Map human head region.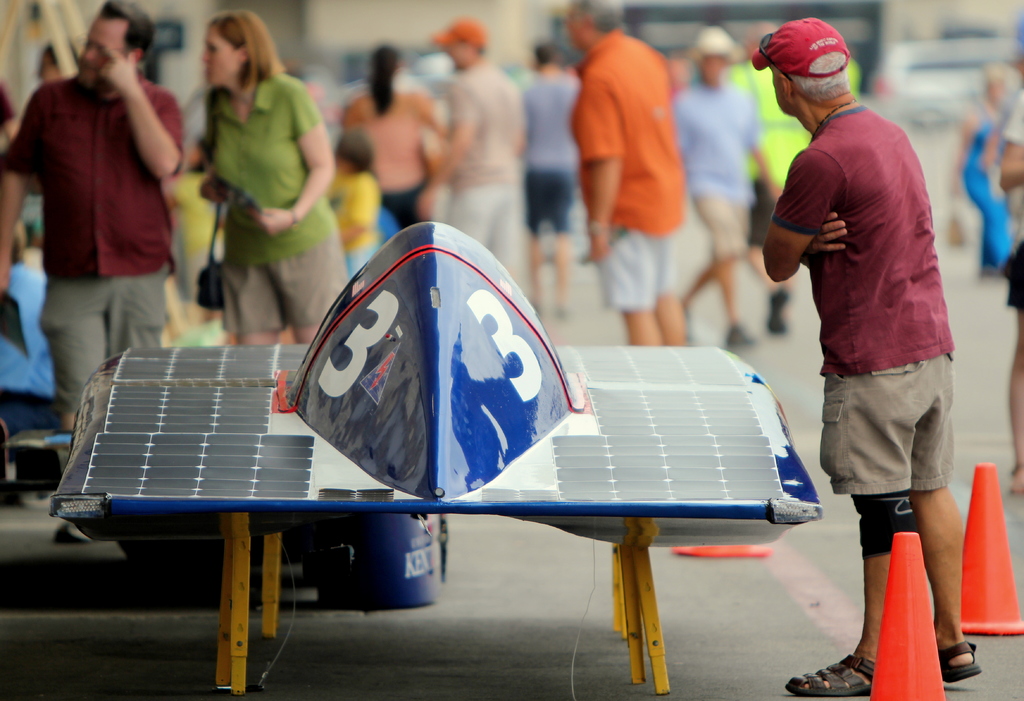
Mapped to [x1=689, y1=24, x2=735, y2=82].
